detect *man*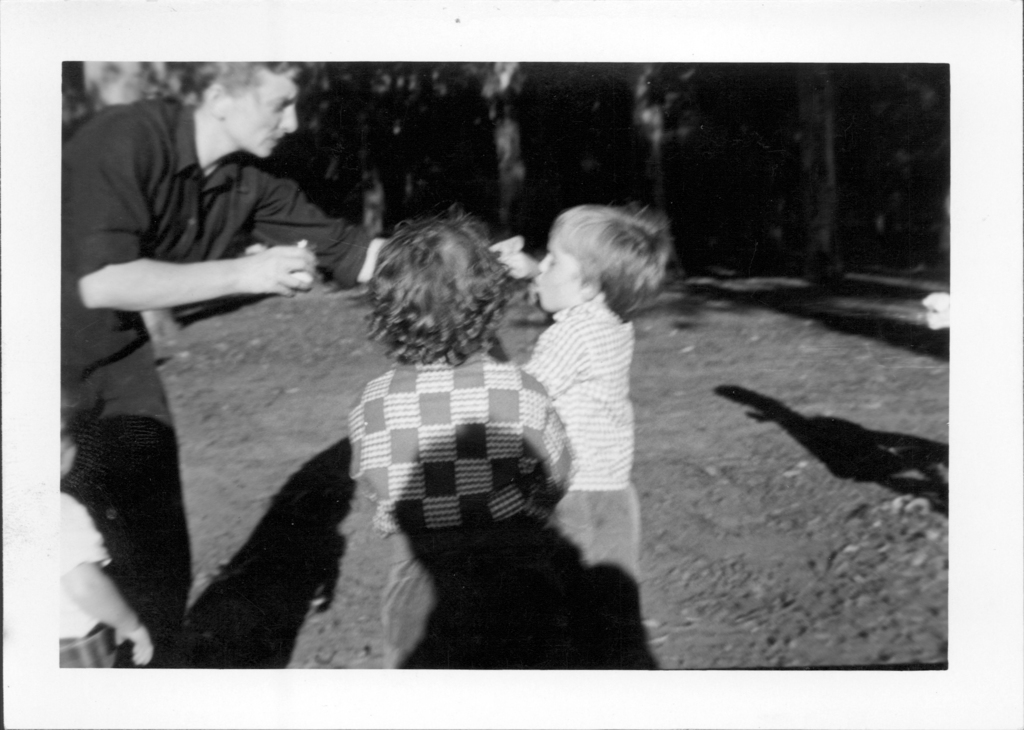
Rect(65, 61, 536, 664)
